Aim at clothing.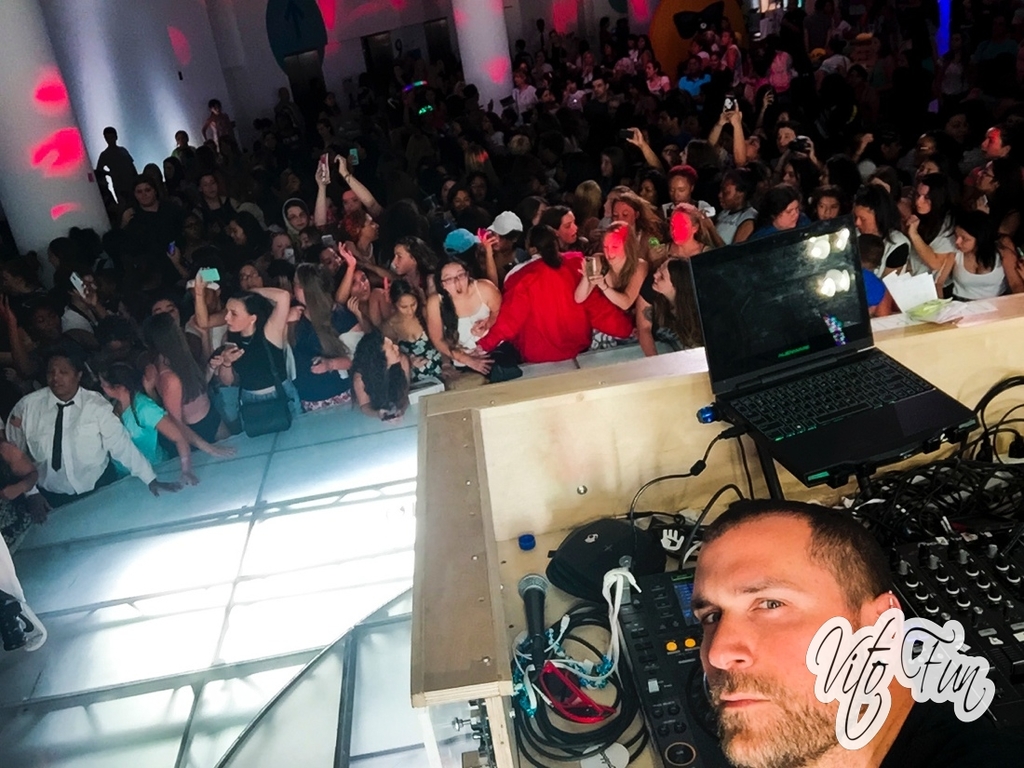
Aimed at x1=237 y1=330 x2=290 y2=431.
